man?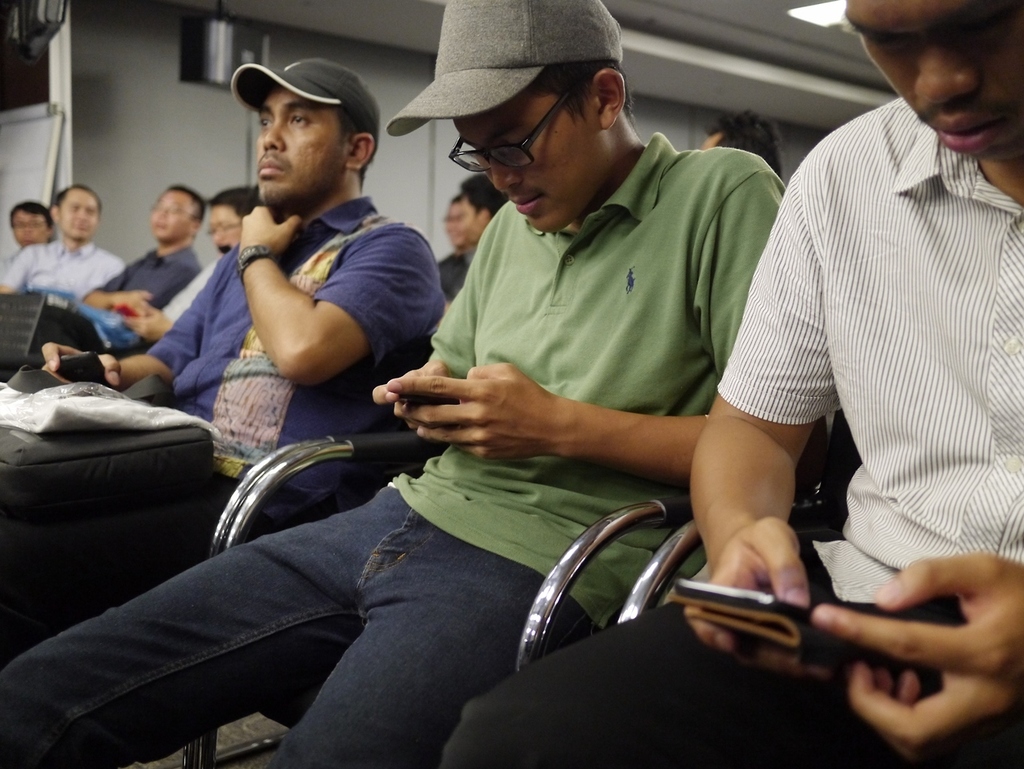
(458, 176, 508, 270)
